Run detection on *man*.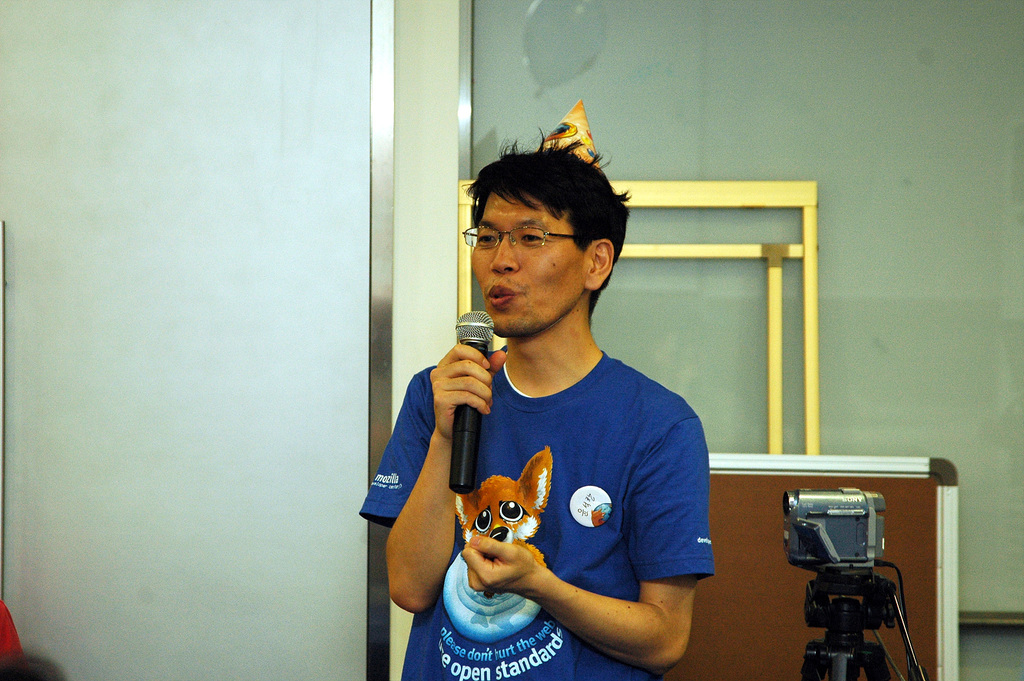
Result: crop(362, 147, 744, 679).
